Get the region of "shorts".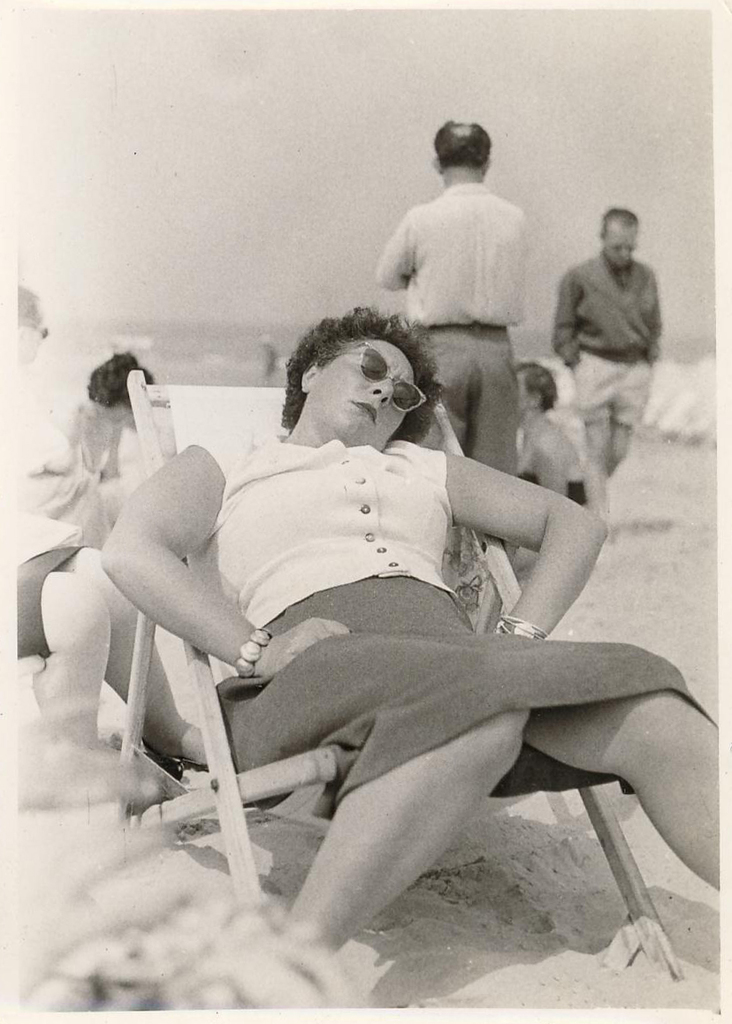
left=202, top=568, right=713, bottom=808.
